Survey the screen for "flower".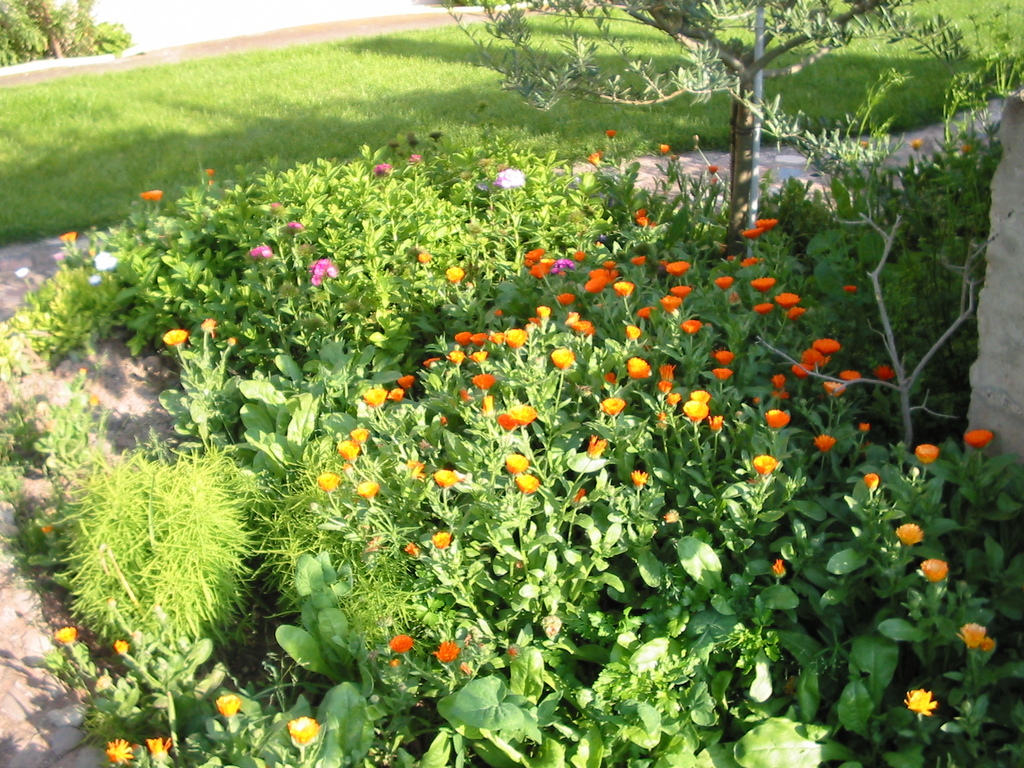
Survey found: (471,373,499,388).
